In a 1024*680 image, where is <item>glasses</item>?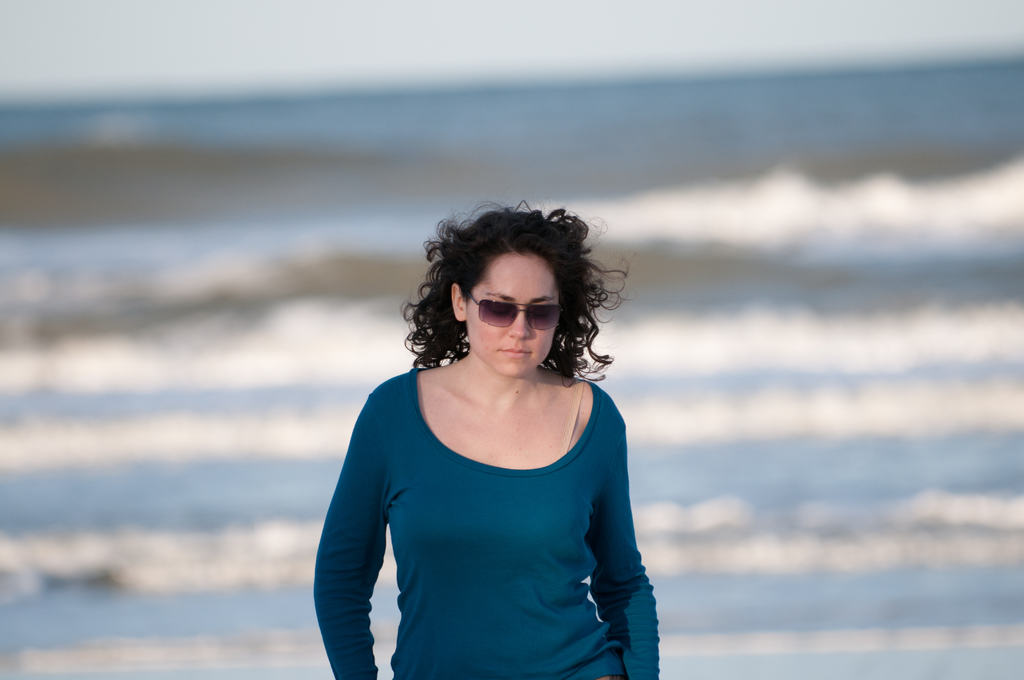
box=[466, 296, 581, 354].
